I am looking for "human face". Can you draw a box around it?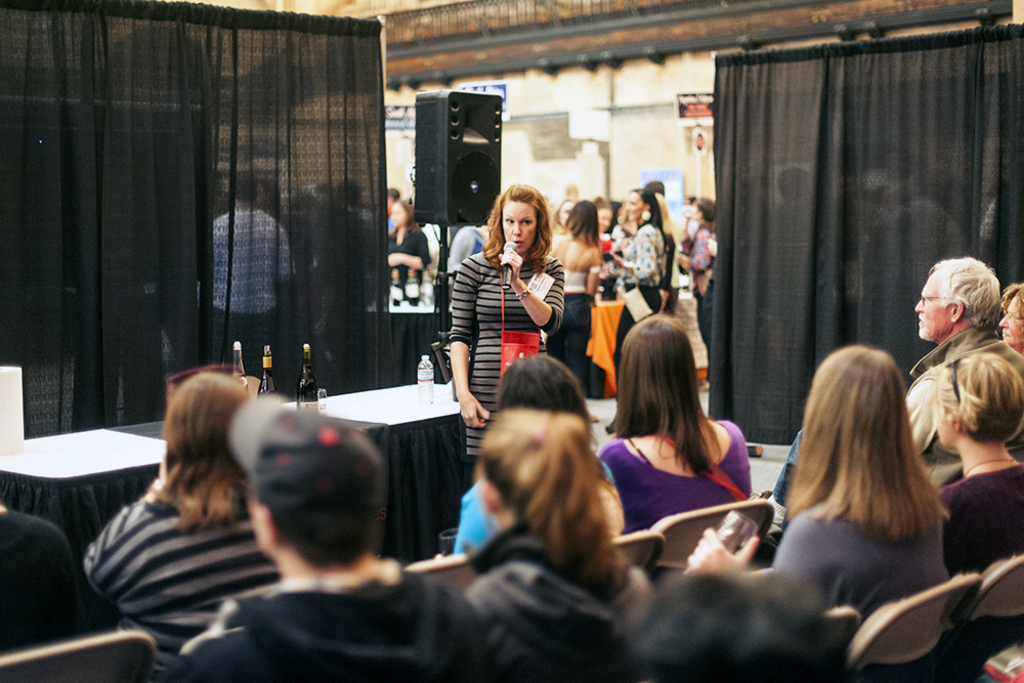
Sure, the bounding box is bbox(999, 295, 1021, 345).
